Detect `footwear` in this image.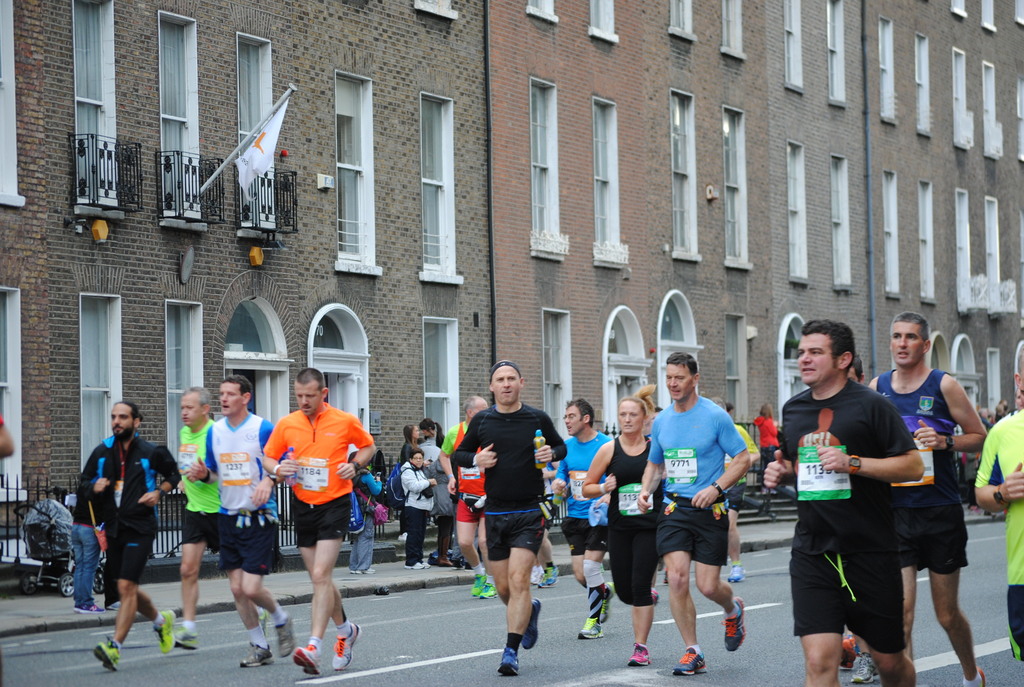
Detection: (727,558,755,585).
